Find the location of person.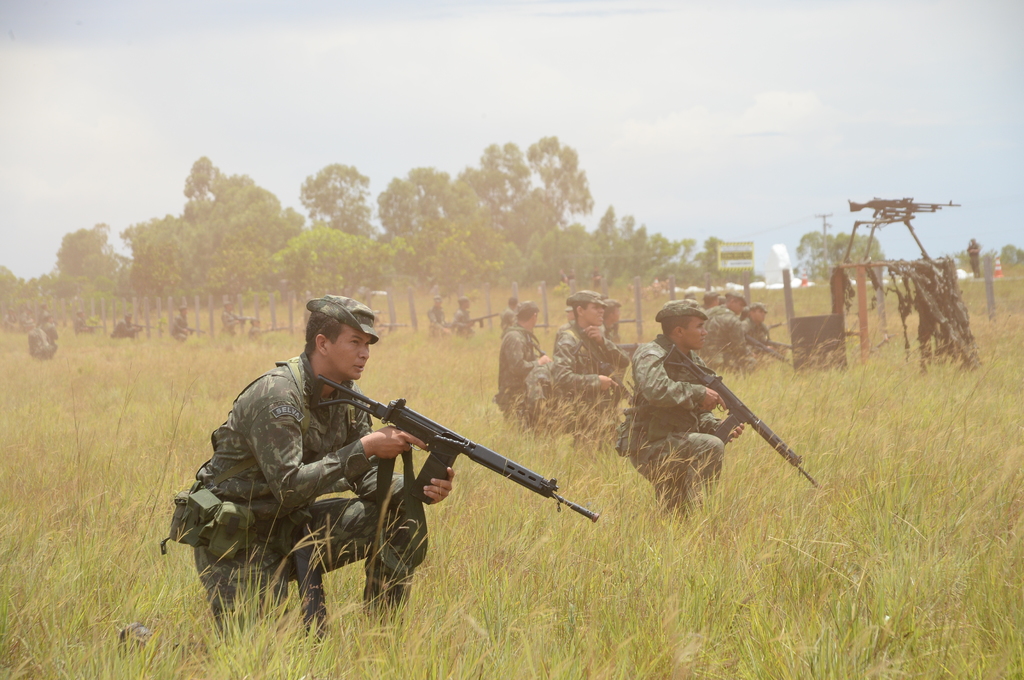
Location: 224, 299, 243, 337.
